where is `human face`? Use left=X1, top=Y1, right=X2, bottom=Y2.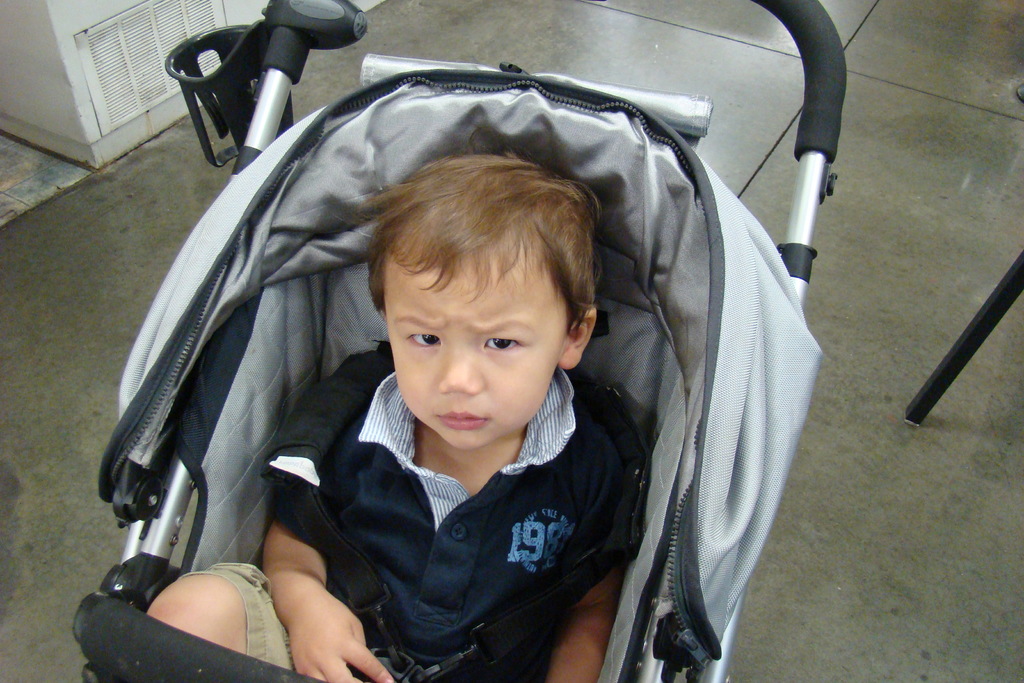
left=383, top=272, right=563, bottom=449.
